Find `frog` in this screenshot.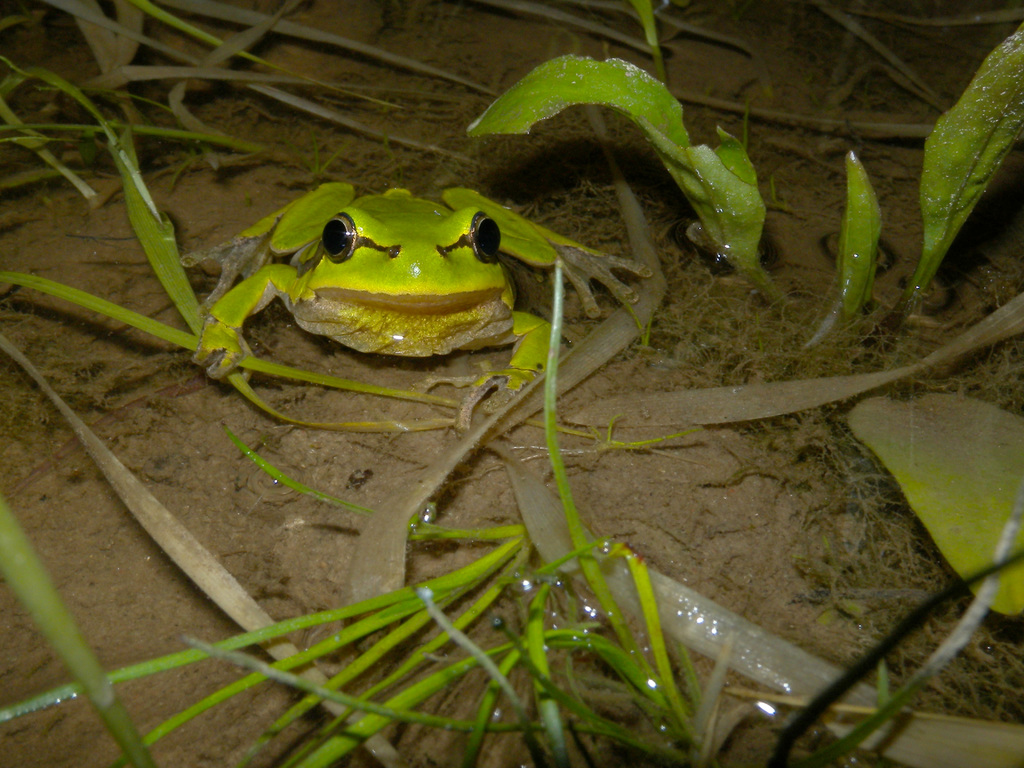
The bounding box for `frog` is {"left": 177, "top": 179, "right": 655, "bottom": 433}.
